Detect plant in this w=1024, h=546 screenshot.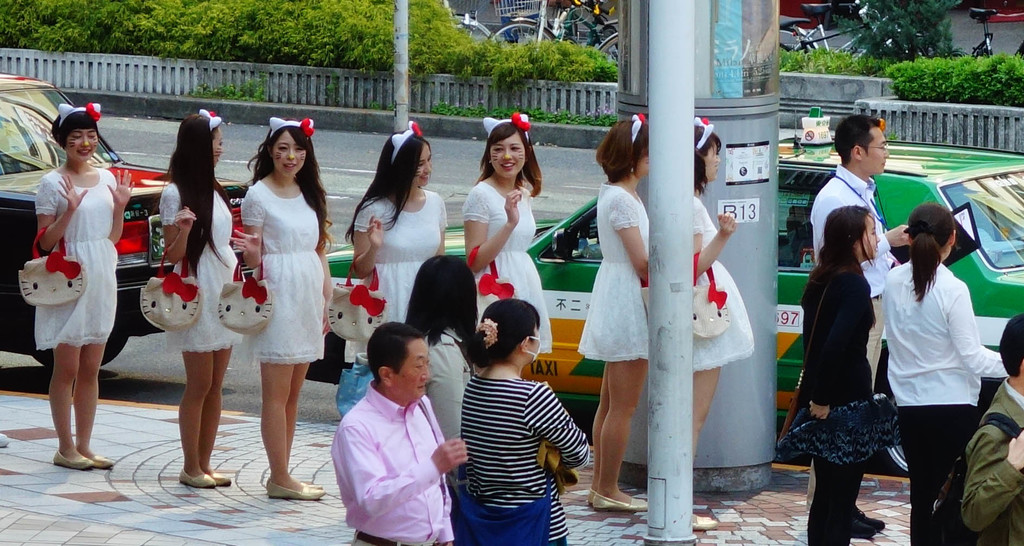
Detection: 779, 49, 884, 74.
